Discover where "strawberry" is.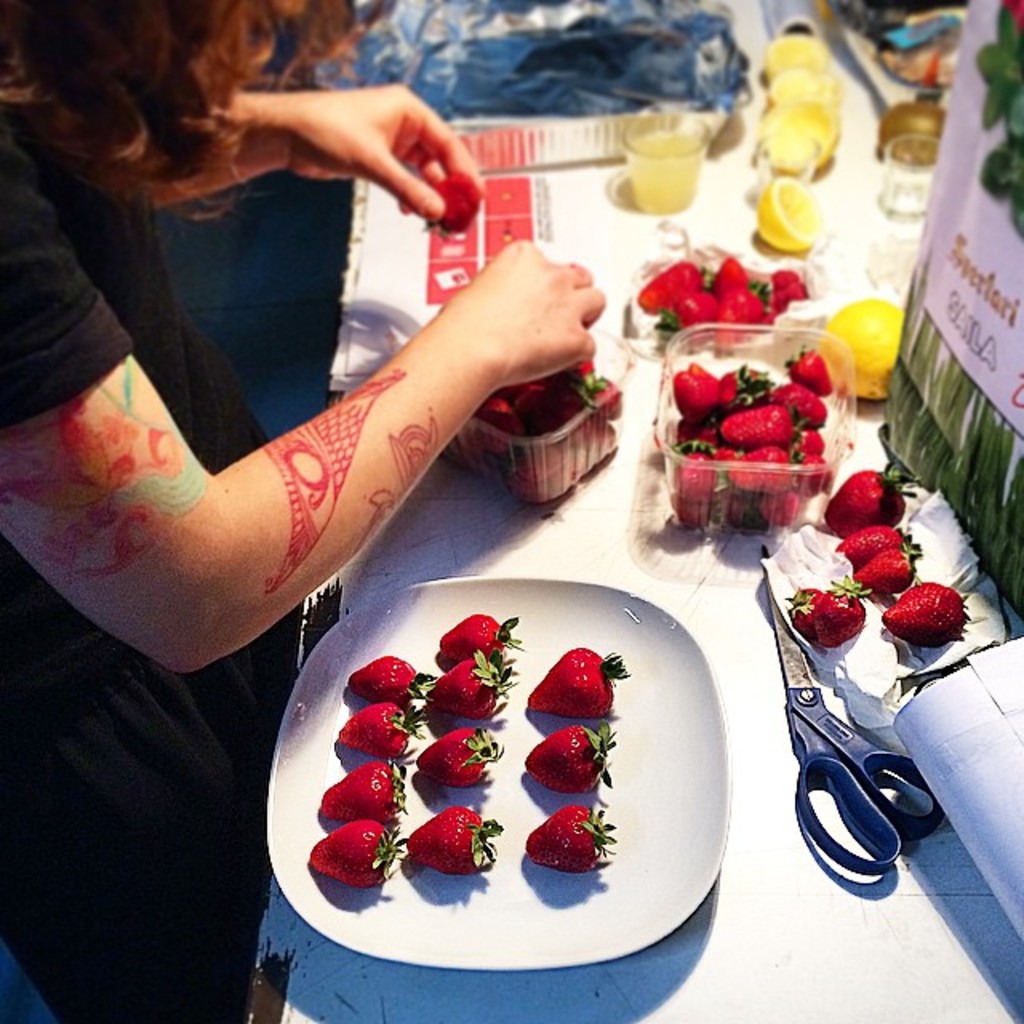
Discovered at left=522, top=723, right=616, bottom=797.
